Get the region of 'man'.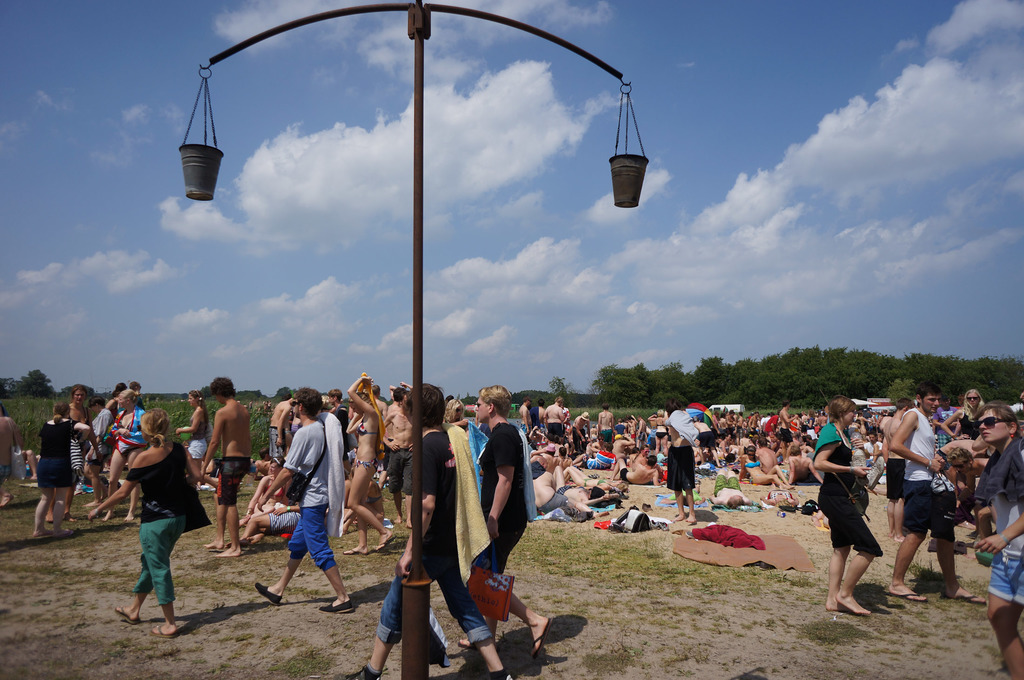
BBox(382, 397, 416, 530).
